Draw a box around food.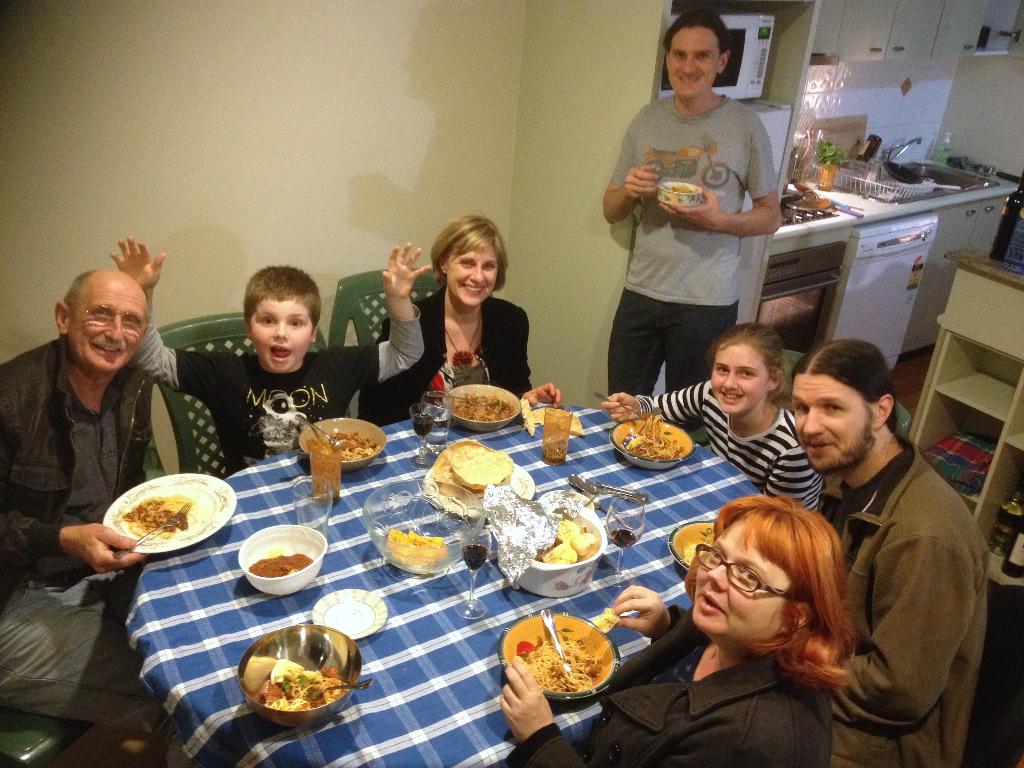
crop(540, 543, 575, 564).
